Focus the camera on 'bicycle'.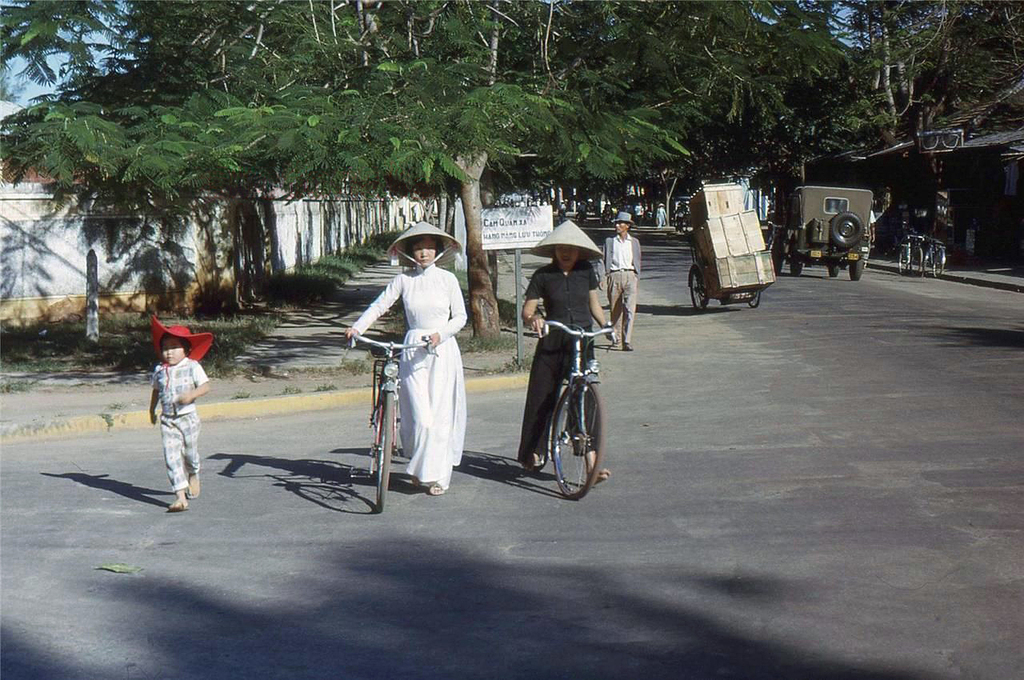
Focus region: Rect(923, 234, 947, 280).
